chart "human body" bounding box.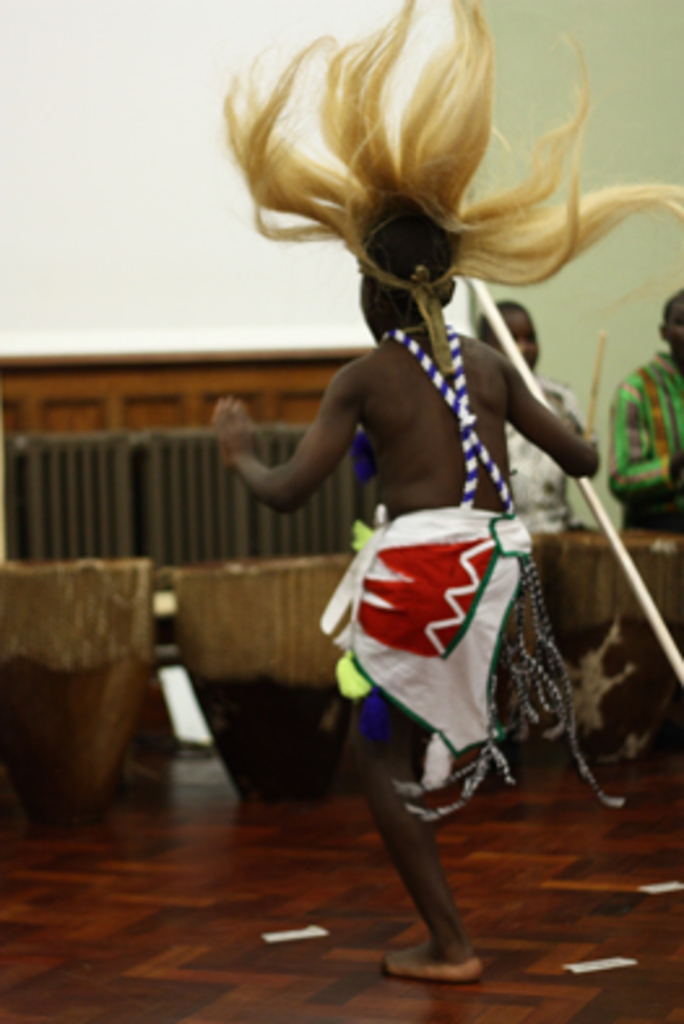
Charted: bbox=(481, 296, 577, 528).
